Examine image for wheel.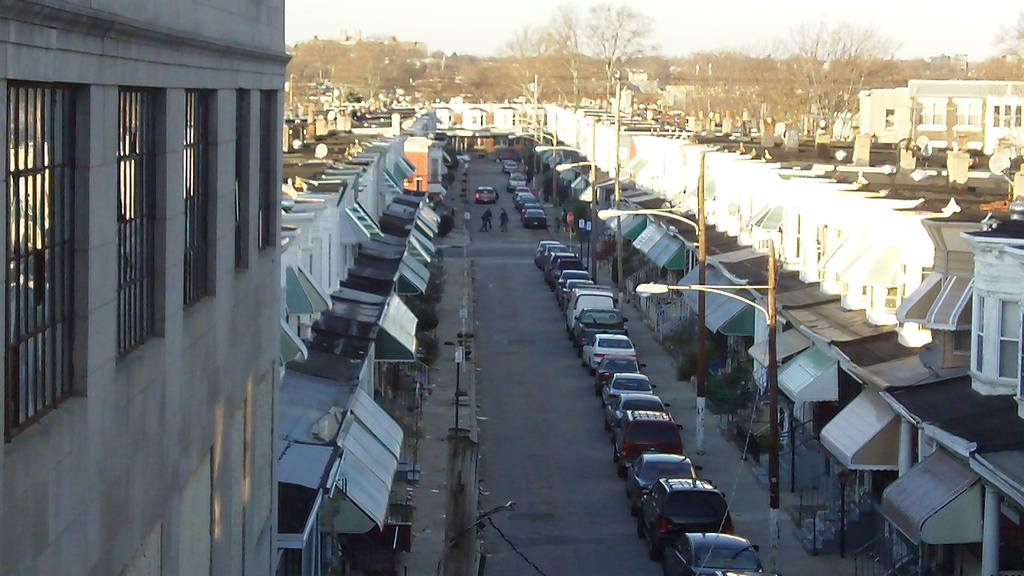
Examination result: l=649, t=541, r=659, b=560.
